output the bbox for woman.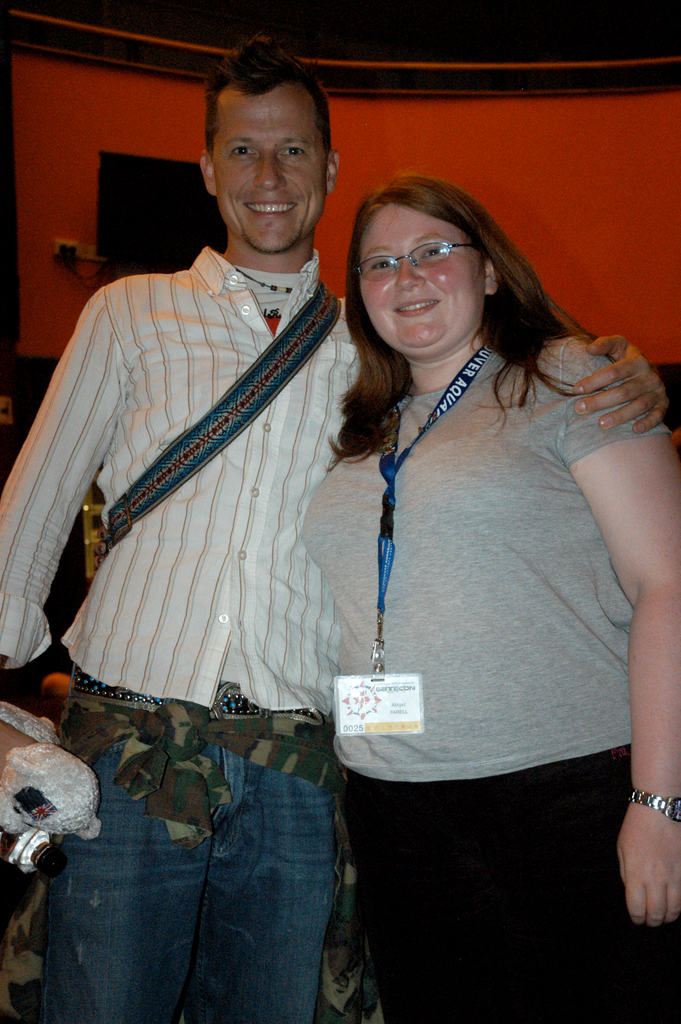
bbox=(271, 125, 662, 1006).
